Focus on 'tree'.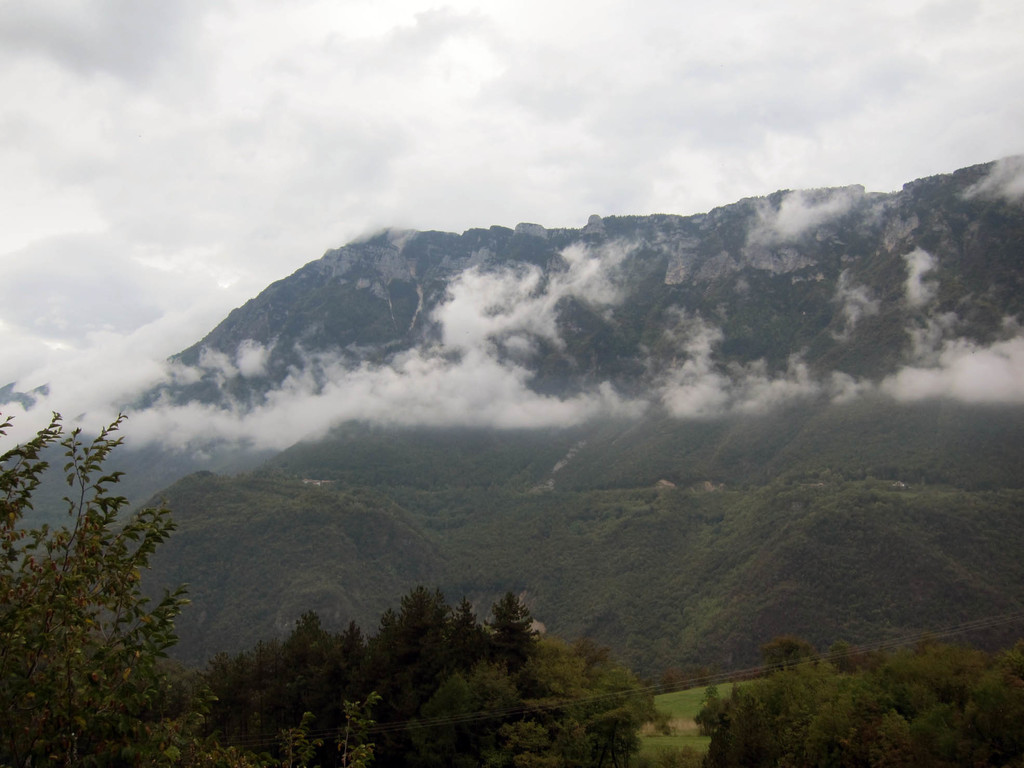
Focused at locate(0, 405, 379, 767).
